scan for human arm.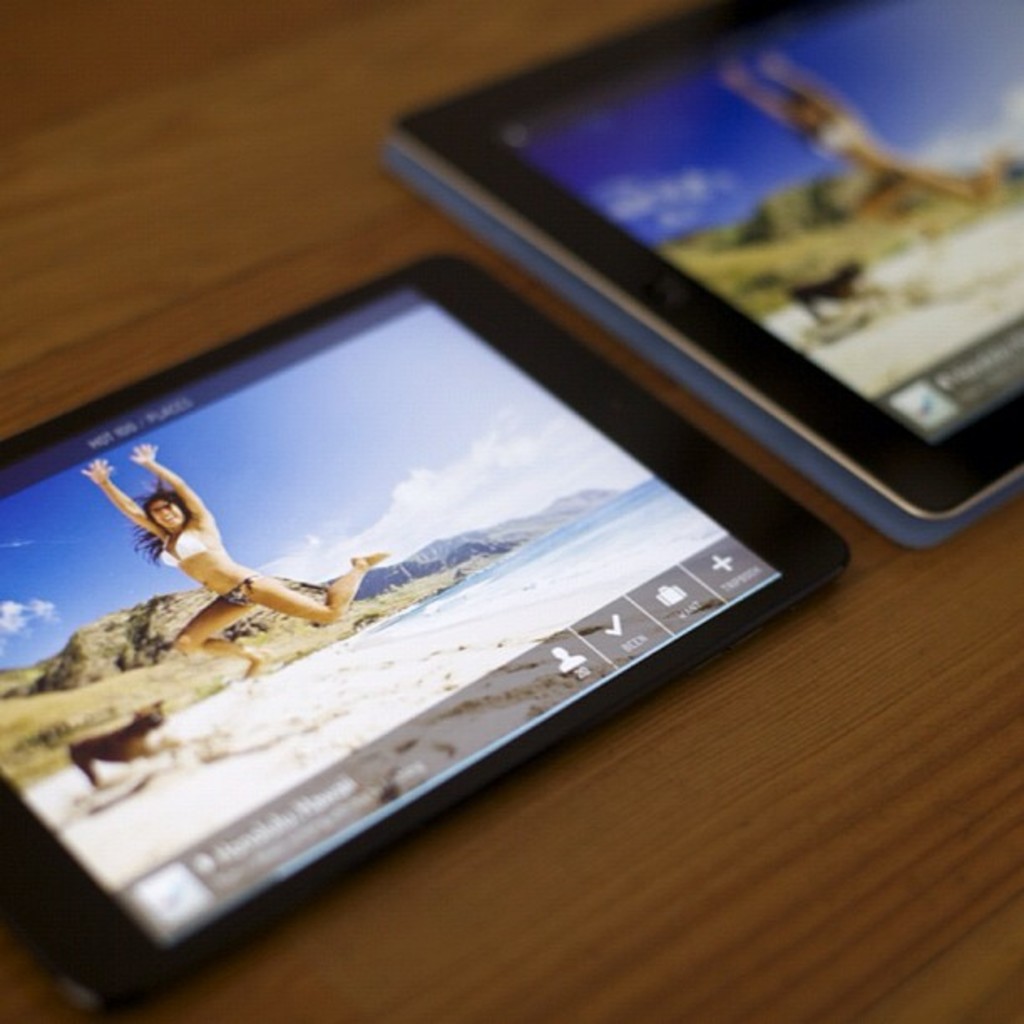
Scan result: left=82, top=458, right=157, bottom=537.
